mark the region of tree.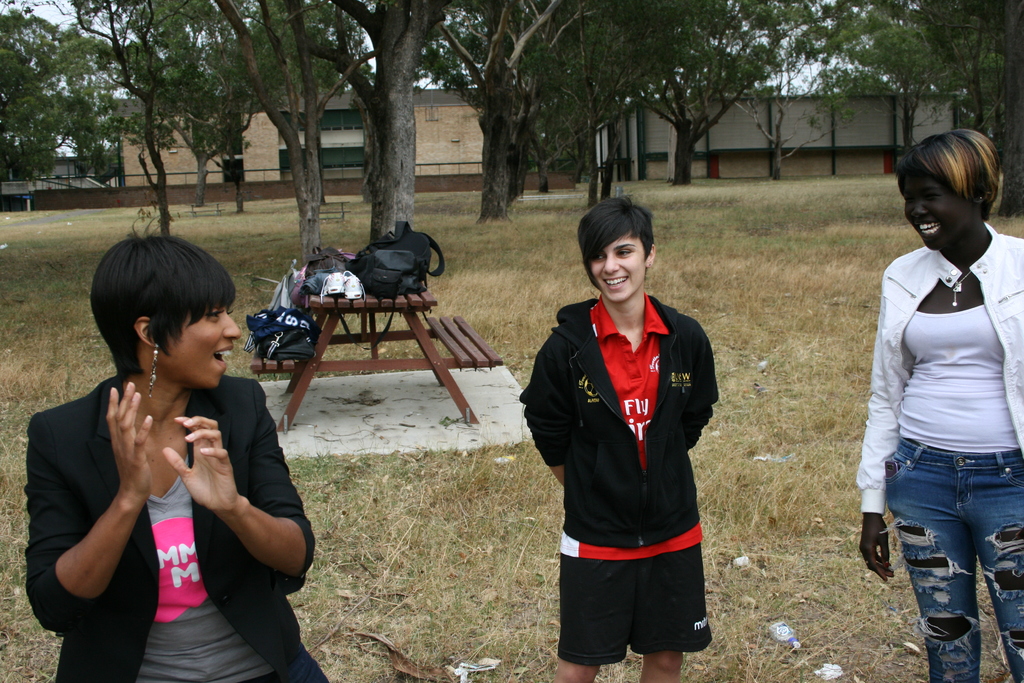
Region: [17, 0, 198, 243].
